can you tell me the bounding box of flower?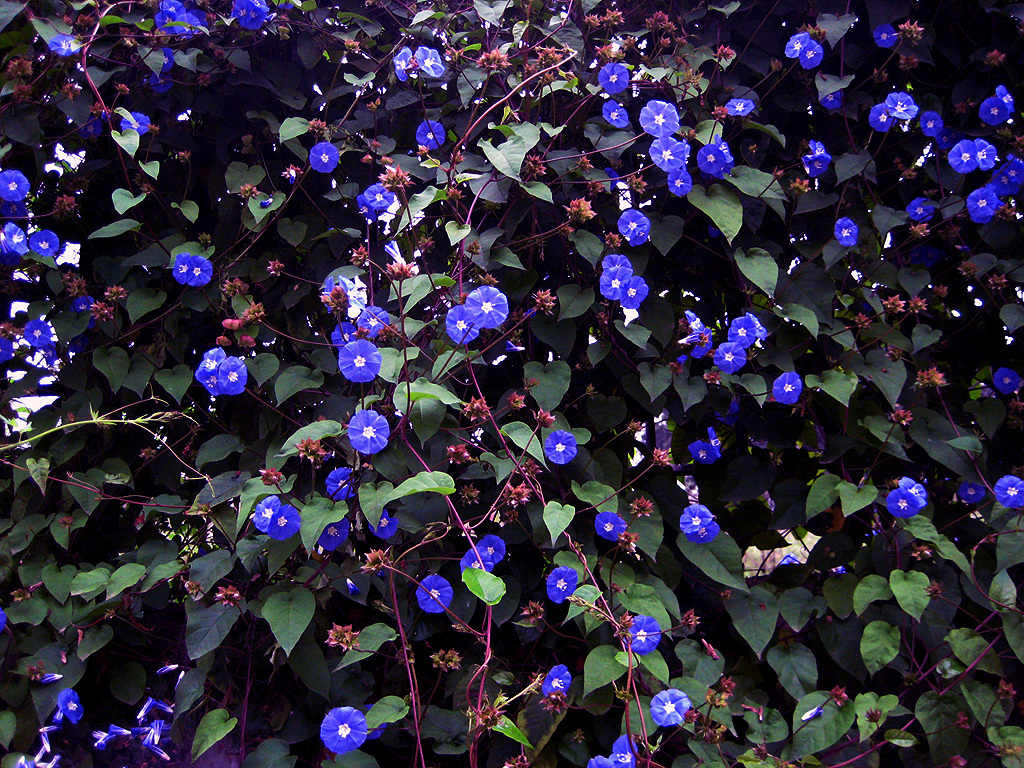
bbox=(394, 43, 410, 84).
